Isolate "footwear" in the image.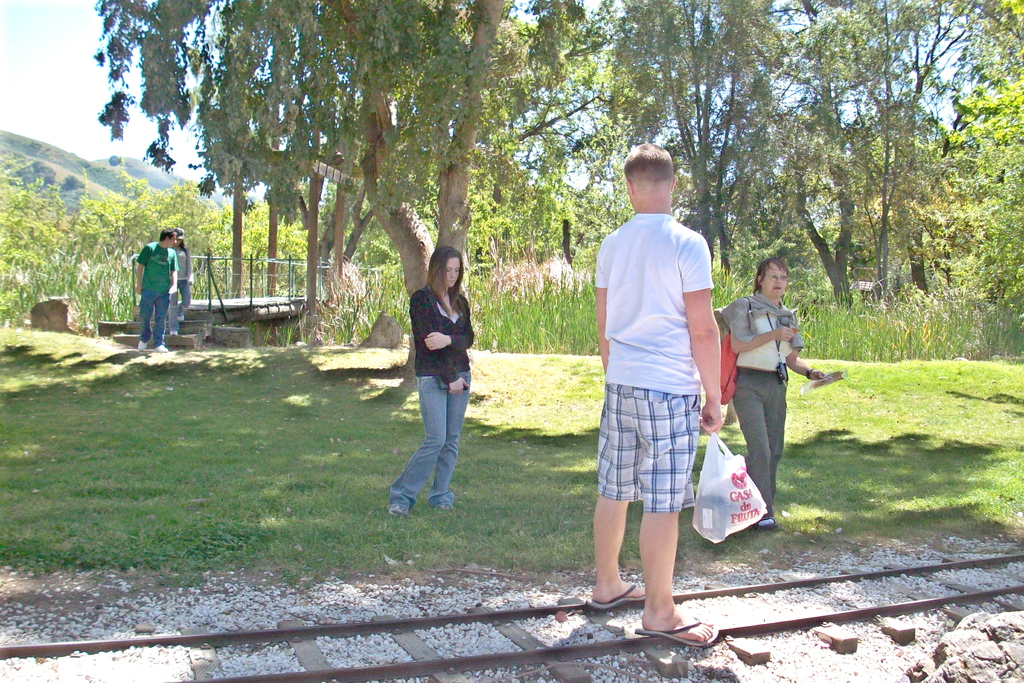
Isolated region: bbox(755, 517, 776, 525).
